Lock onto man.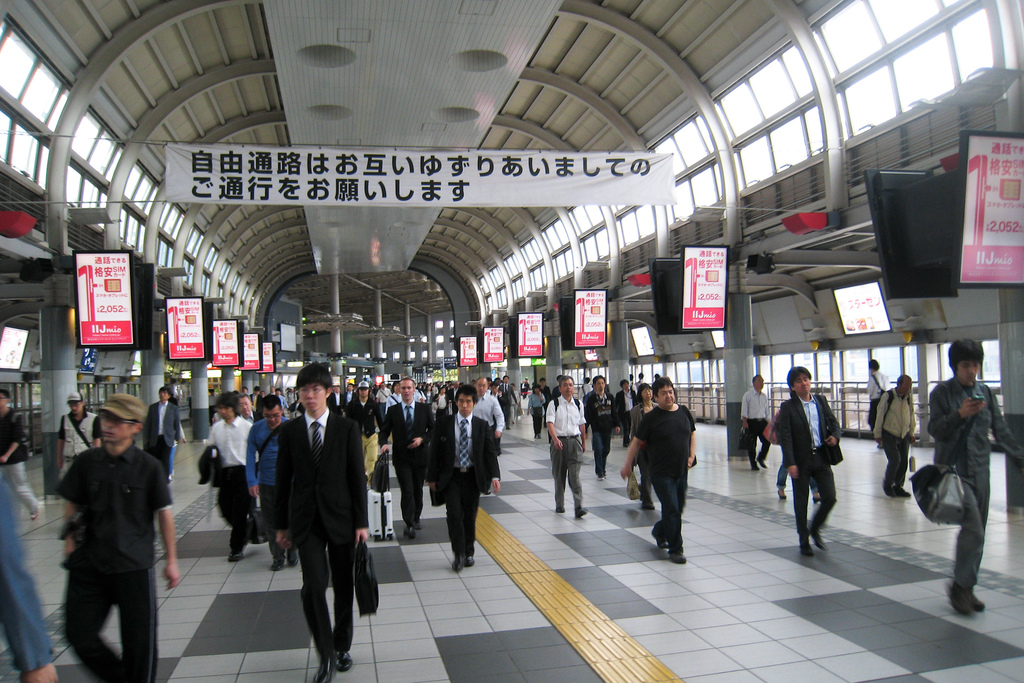
Locked: bbox(245, 390, 296, 569).
